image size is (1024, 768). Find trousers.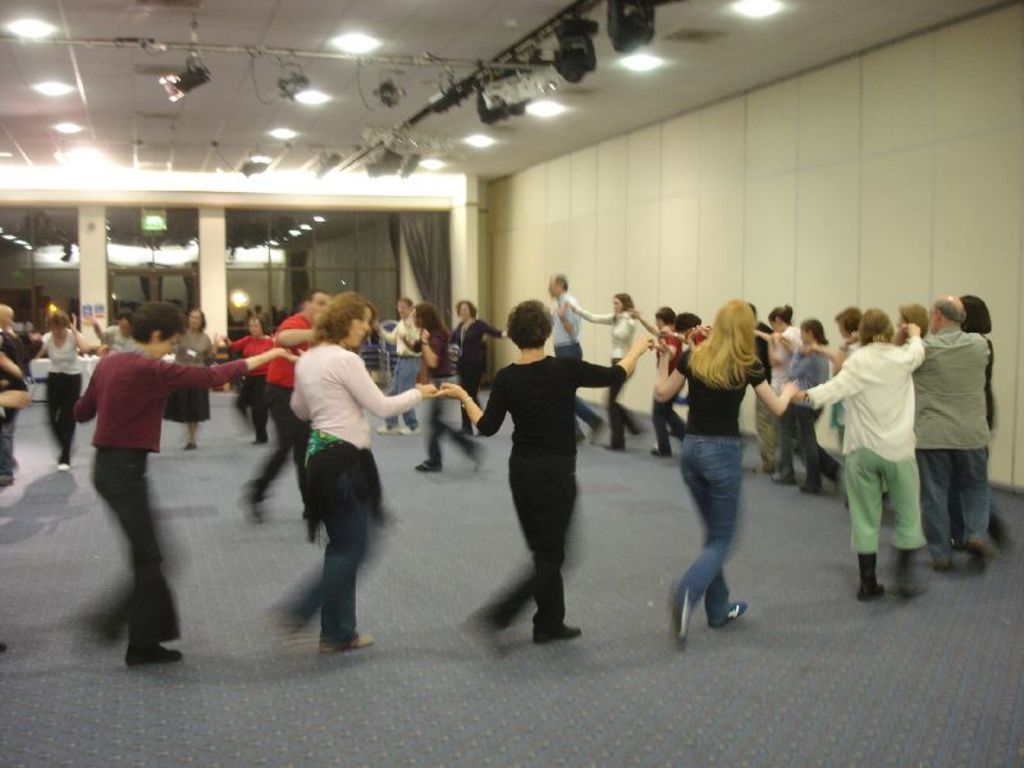
bbox=[84, 443, 184, 645].
